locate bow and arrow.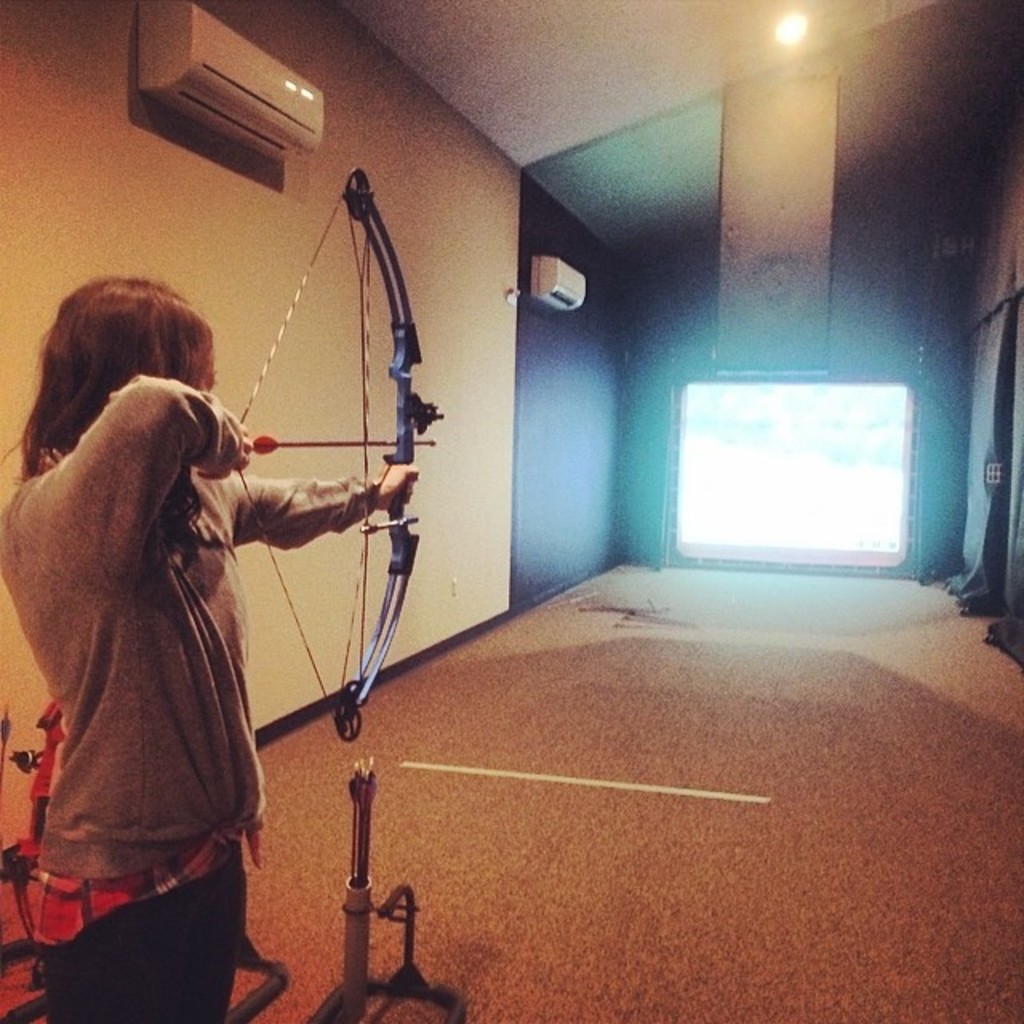
Bounding box: 237, 160, 432, 736.
